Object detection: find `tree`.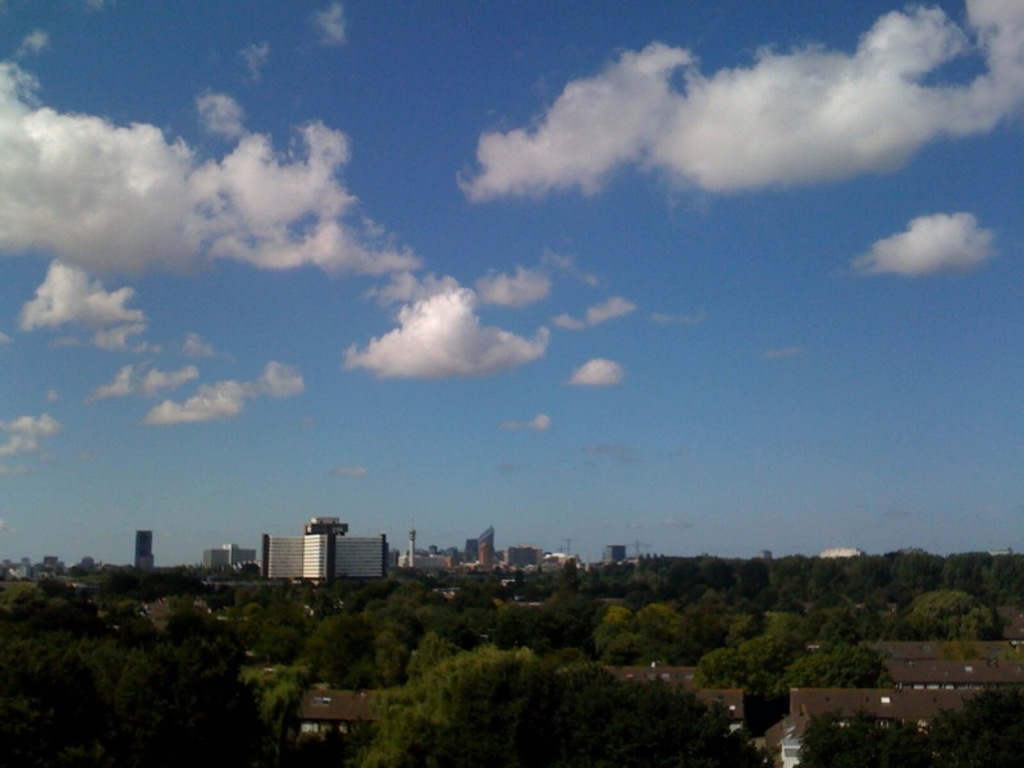
bbox=[348, 643, 728, 767].
